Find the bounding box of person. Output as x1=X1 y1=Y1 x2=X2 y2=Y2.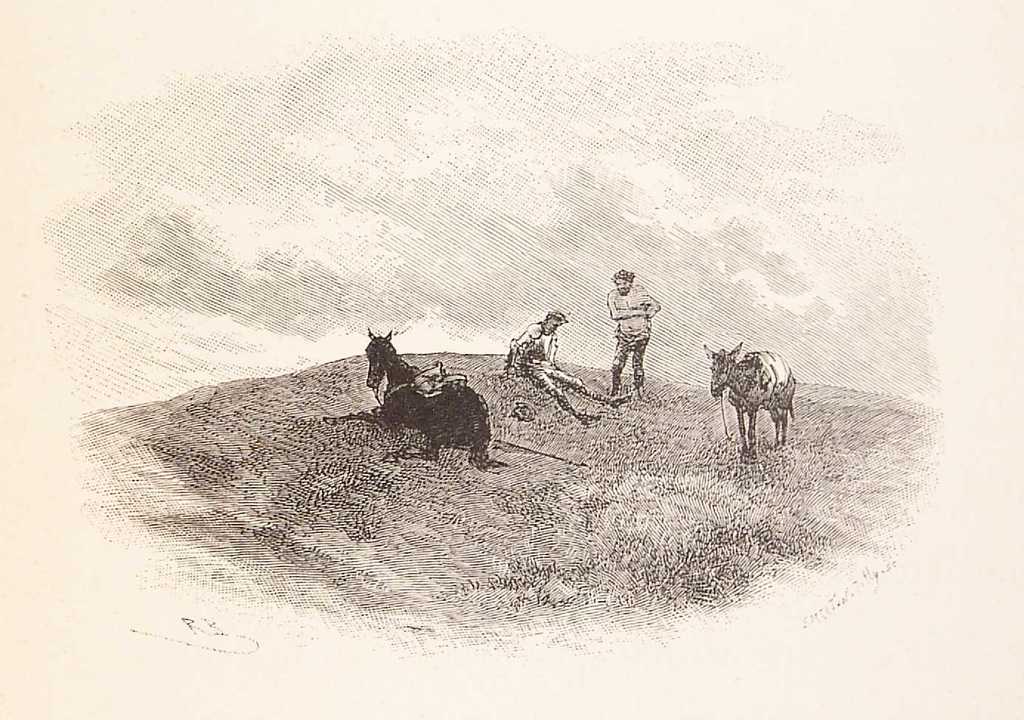
x1=612 y1=267 x2=670 y2=406.
